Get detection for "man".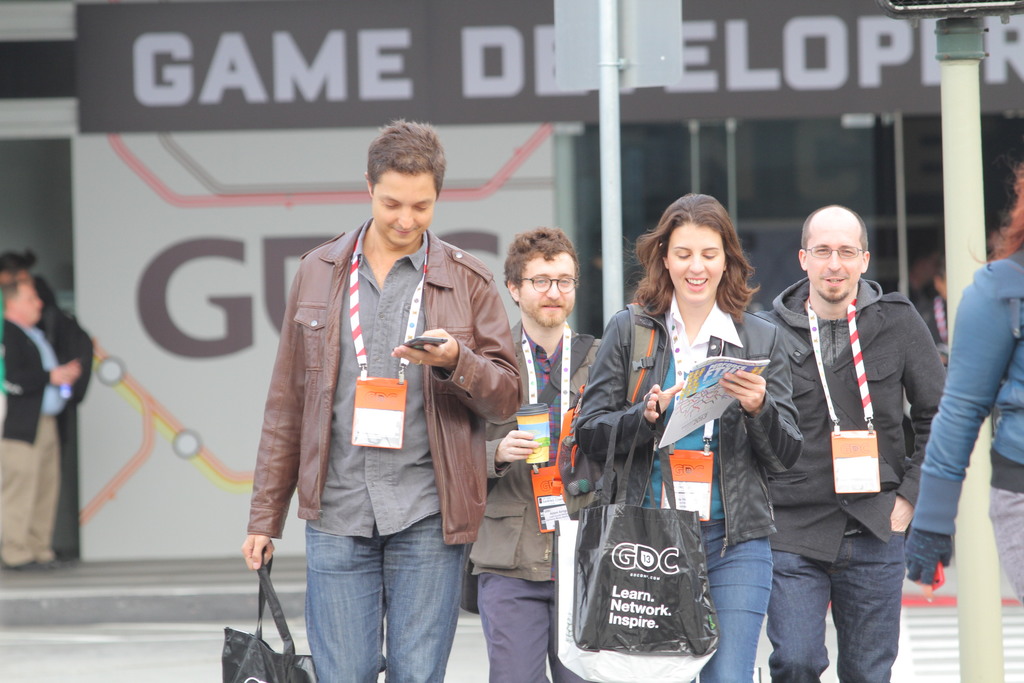
Detection: [x1=739, y1=195, x2=940, y2=680].
